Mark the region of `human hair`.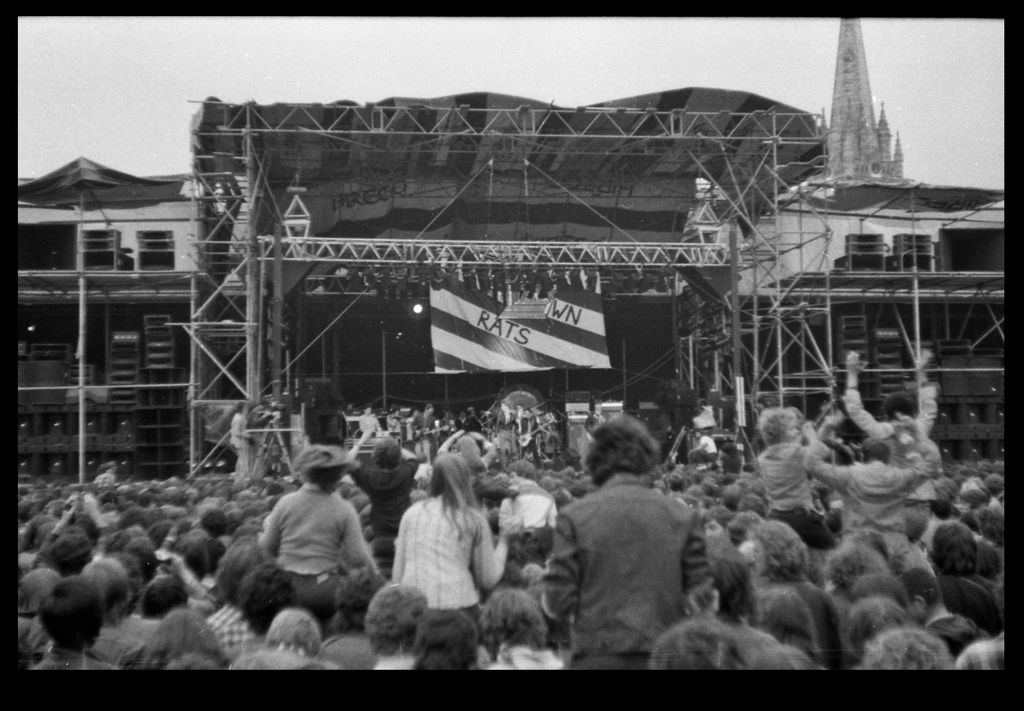
Region: [47,534,90,578].
